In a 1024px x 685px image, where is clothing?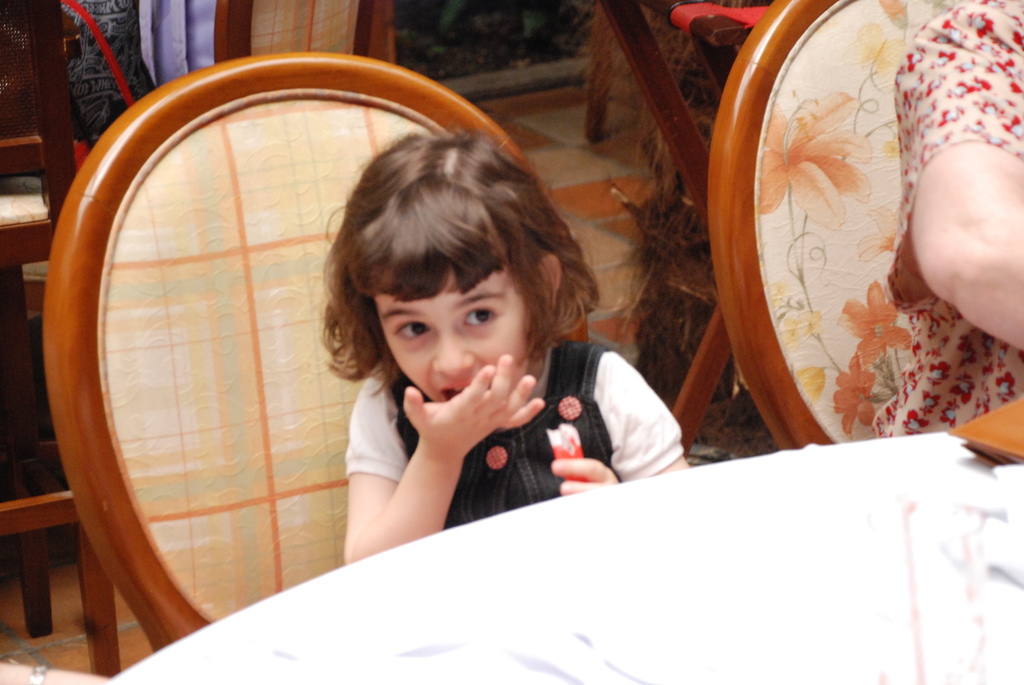
locate(286, 288, 619, 556).
